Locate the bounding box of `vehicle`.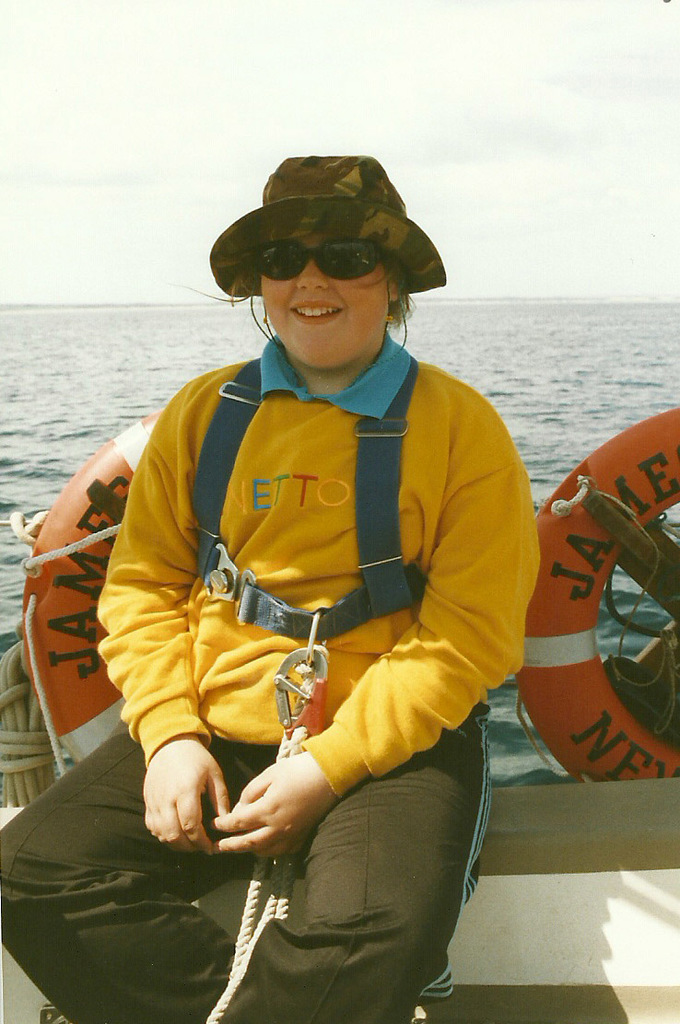
Bounding box: 0/414/679/1023.
